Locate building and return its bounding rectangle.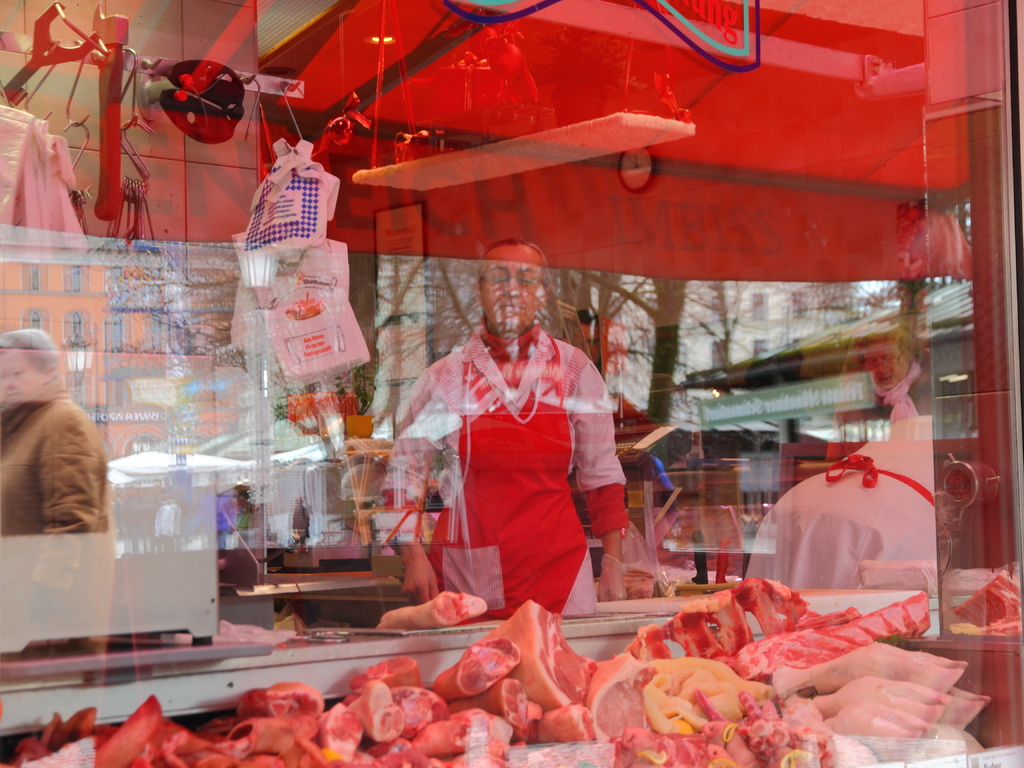
{"x1": 0, "y1": 0, "x2": 1023, "y2": 767}.
